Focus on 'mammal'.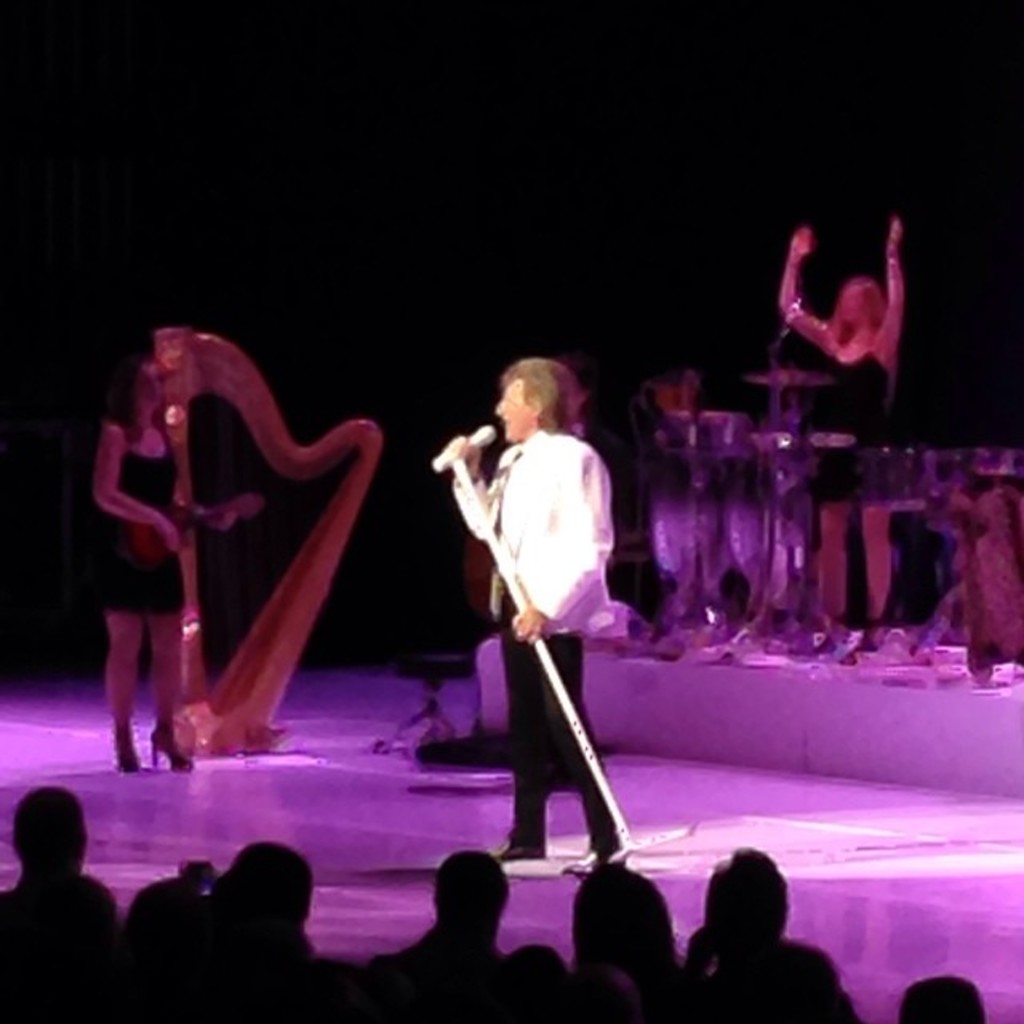
Focused at box=[88, 354, 226, 779].
